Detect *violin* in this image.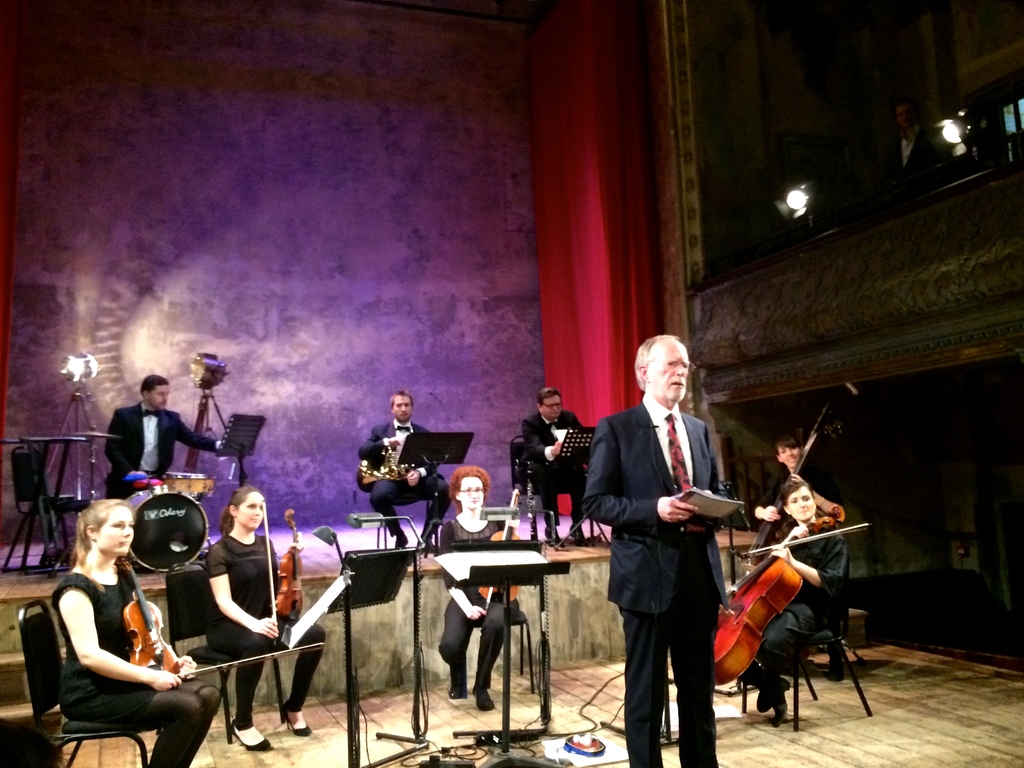
Detection: bbox(259, 498, 300, 644).
